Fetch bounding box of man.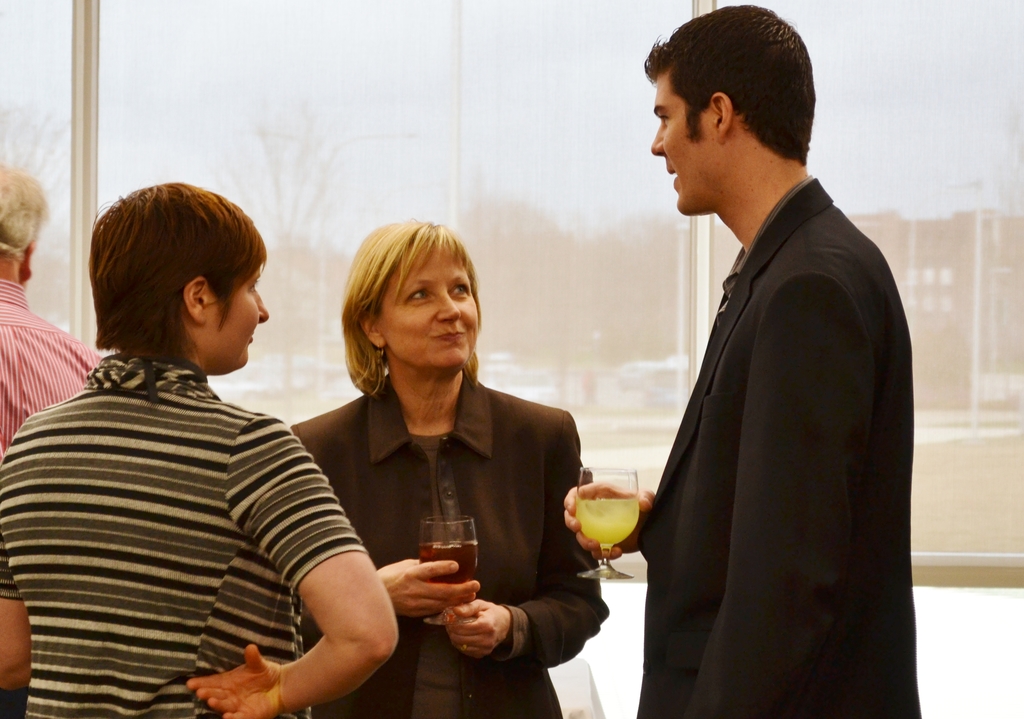
Bbox: <box>0,169,103,718</box>.
